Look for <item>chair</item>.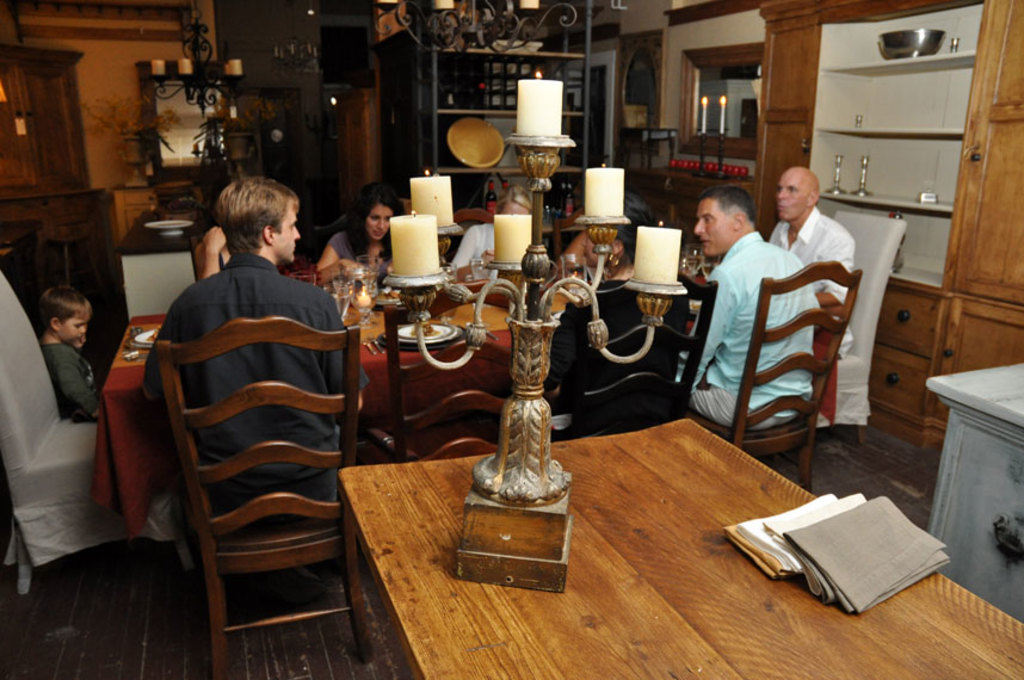
Found: BBox(366, 278, 547, 466).
